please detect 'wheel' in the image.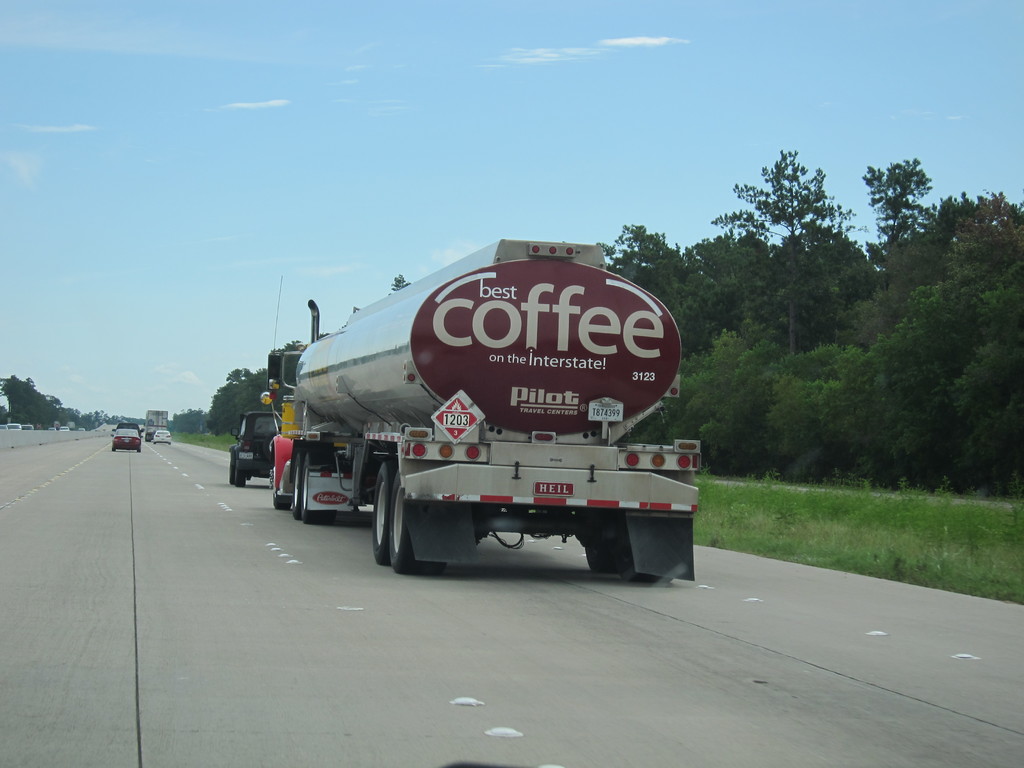
bbox=[390, 503, 446, 577].
